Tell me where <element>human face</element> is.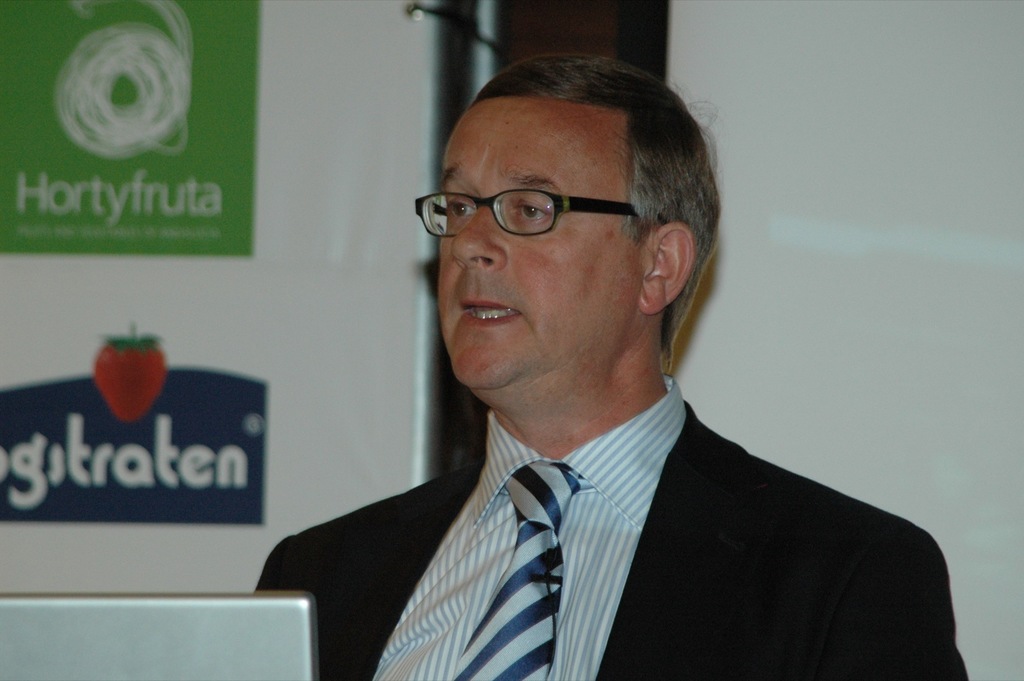
<element>human face</element> is at <bbox>440, 99, 637, 385</bbox>.
